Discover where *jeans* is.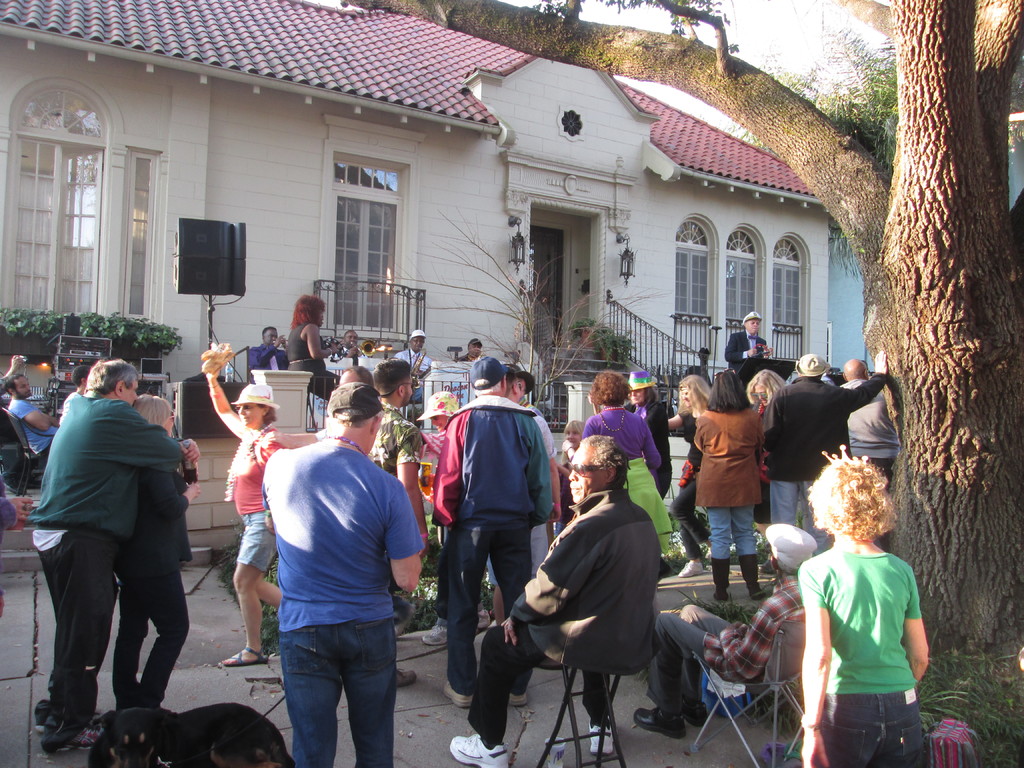
Discovered at locate(33, 524, 124, 742).
